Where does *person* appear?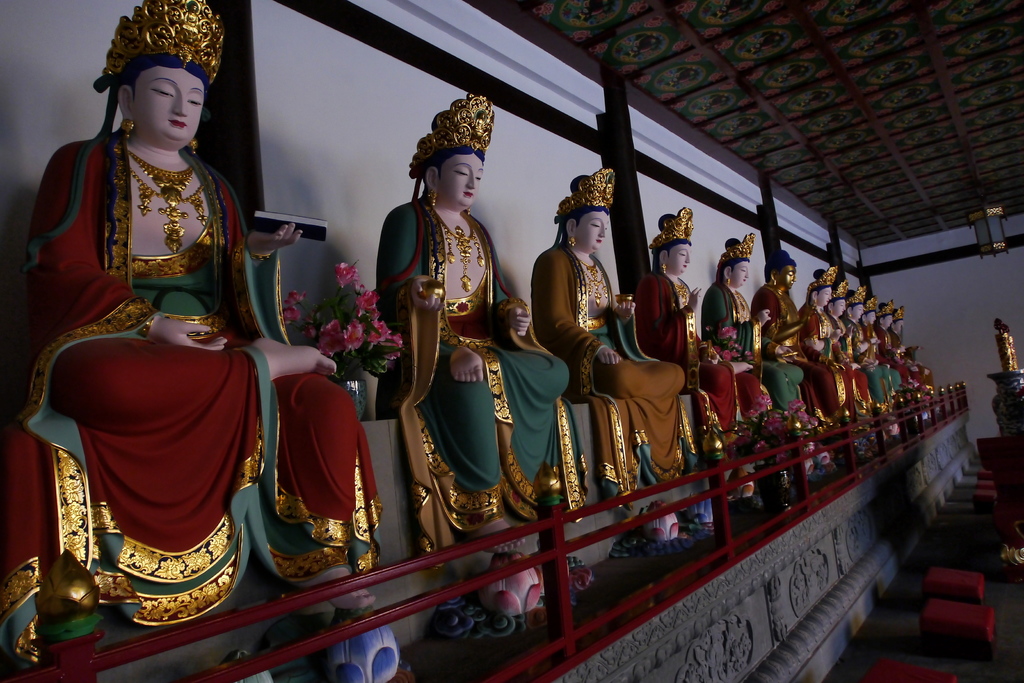
Appears at 710,229,801,433.
